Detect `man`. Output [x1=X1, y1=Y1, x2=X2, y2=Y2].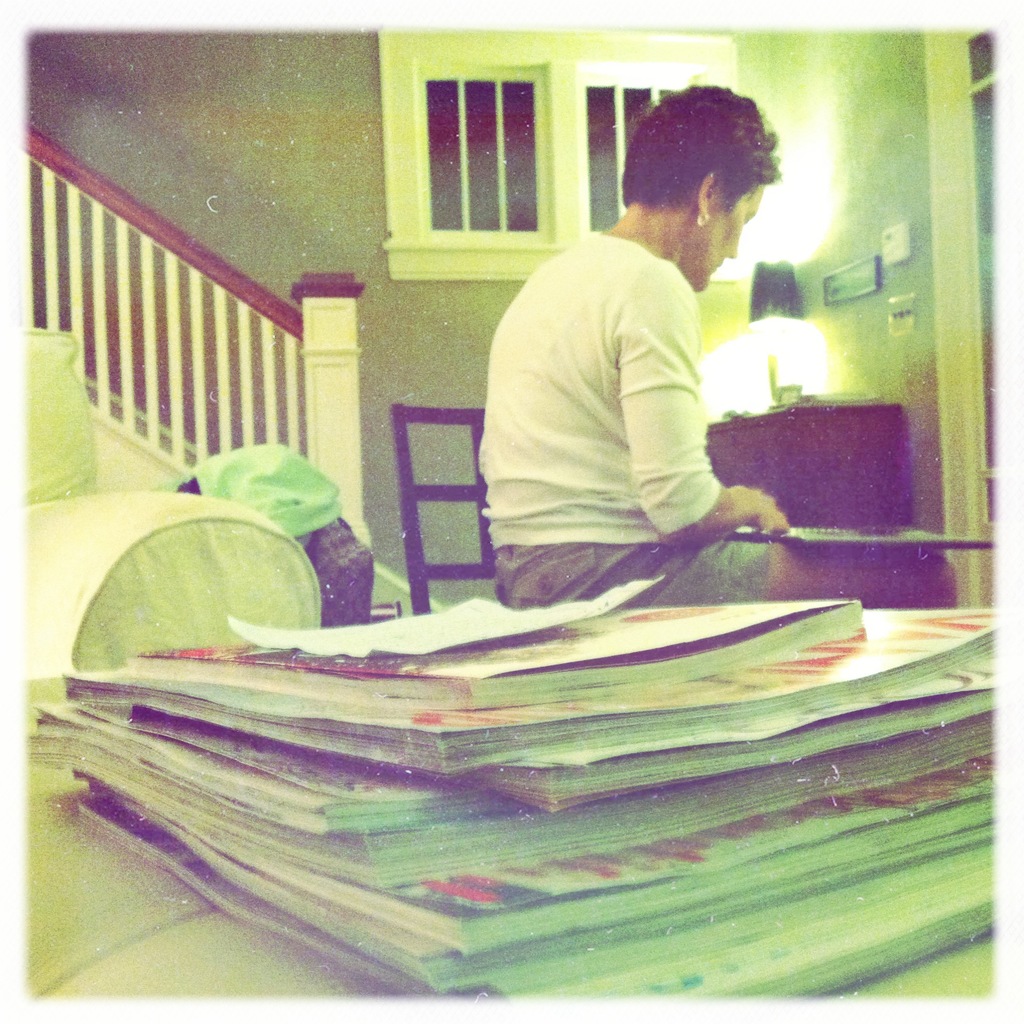
[x1=461, y1=111, x2=829, y2=606].
